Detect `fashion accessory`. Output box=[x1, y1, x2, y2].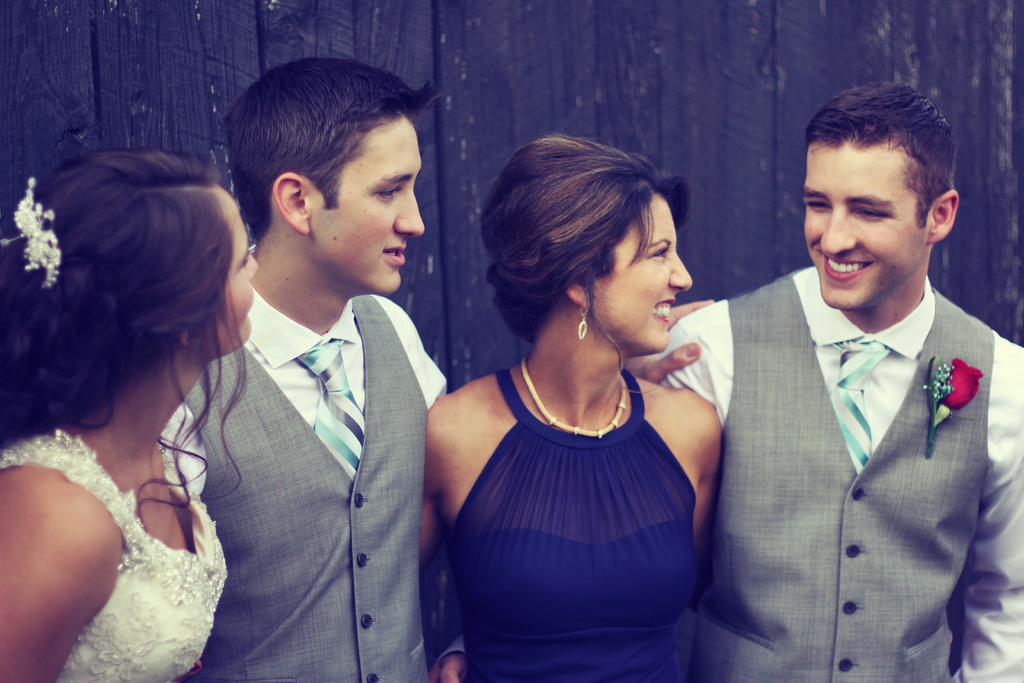
box=[826, 339, 892, 473].
